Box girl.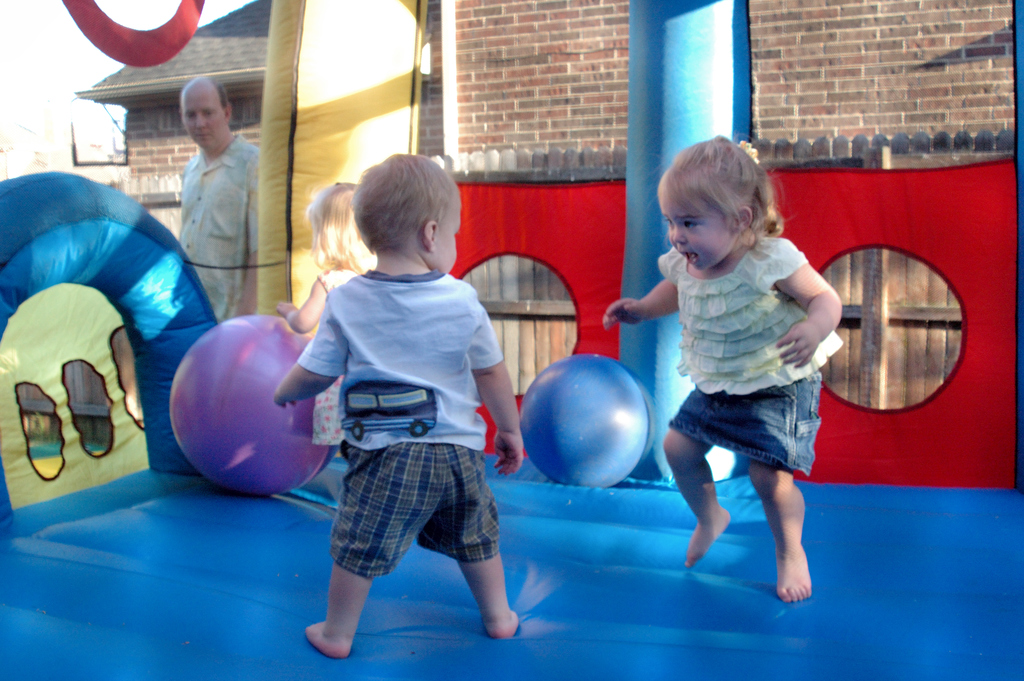
region(620, 138, 865, 607).
